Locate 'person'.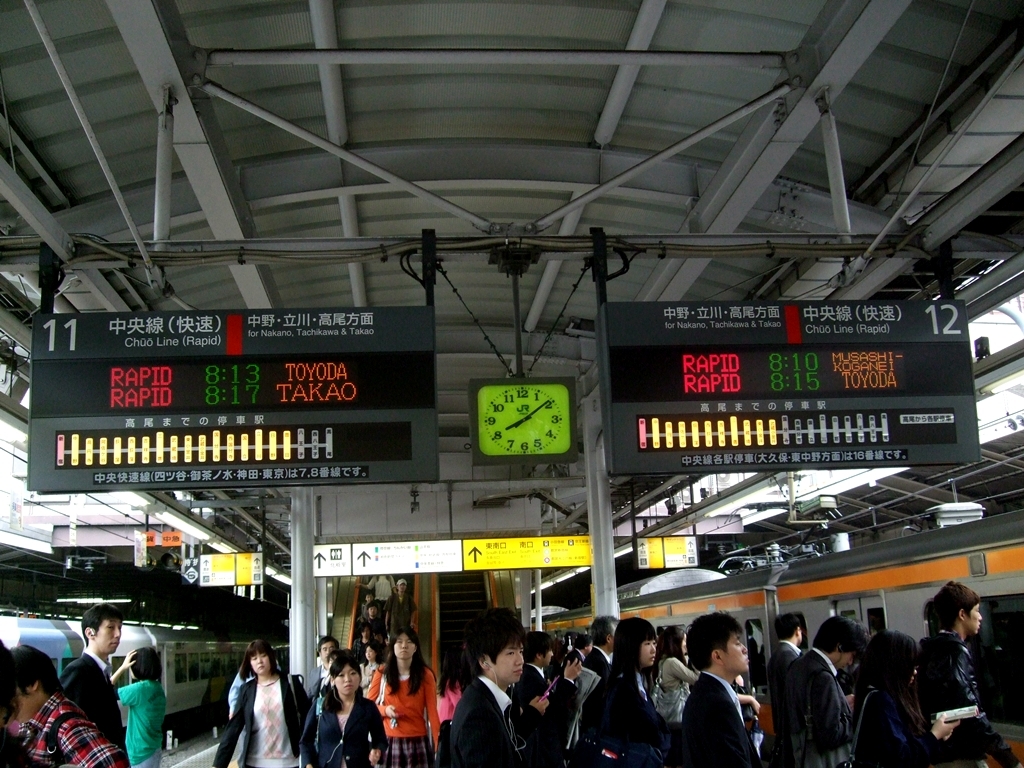
Bounding box: 582,610,684,767.
